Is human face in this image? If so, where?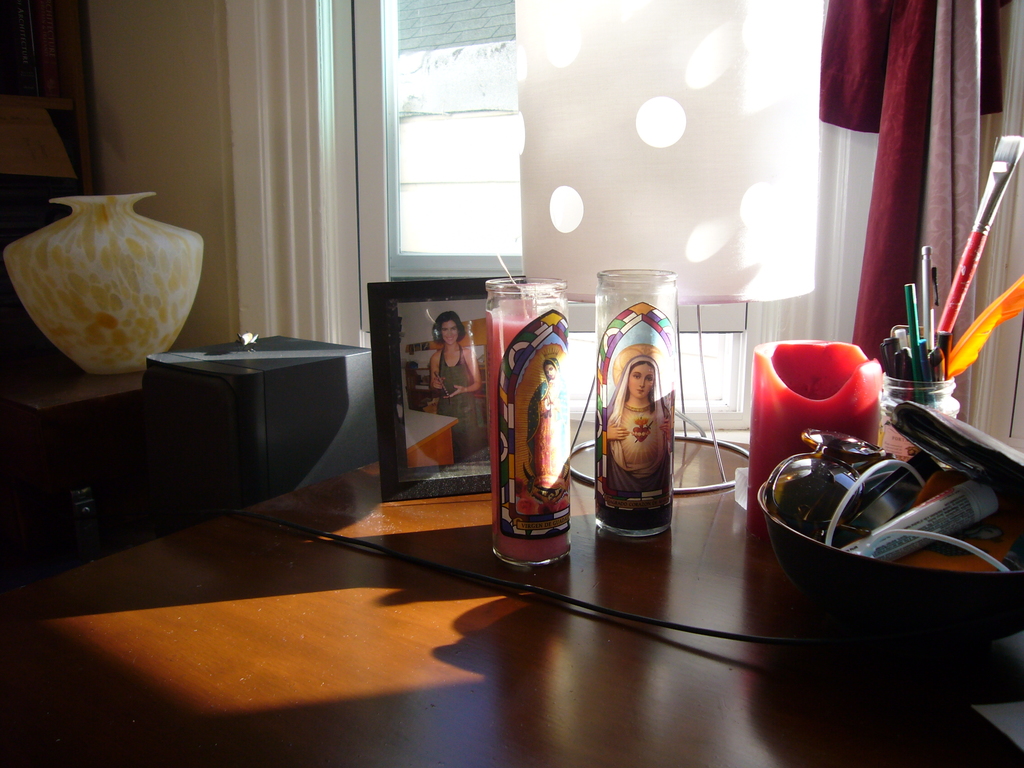
Yes, at <region>627, 364, 655, 397</region>.
